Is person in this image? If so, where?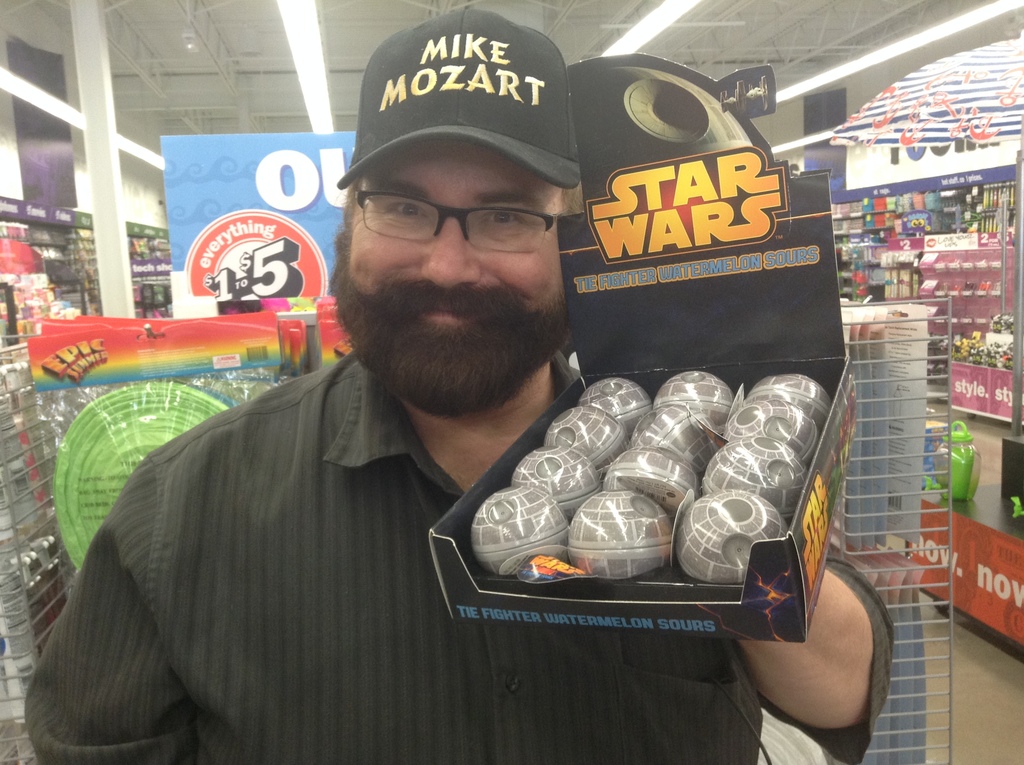
Yes, at [3, 5, 909, 764].
